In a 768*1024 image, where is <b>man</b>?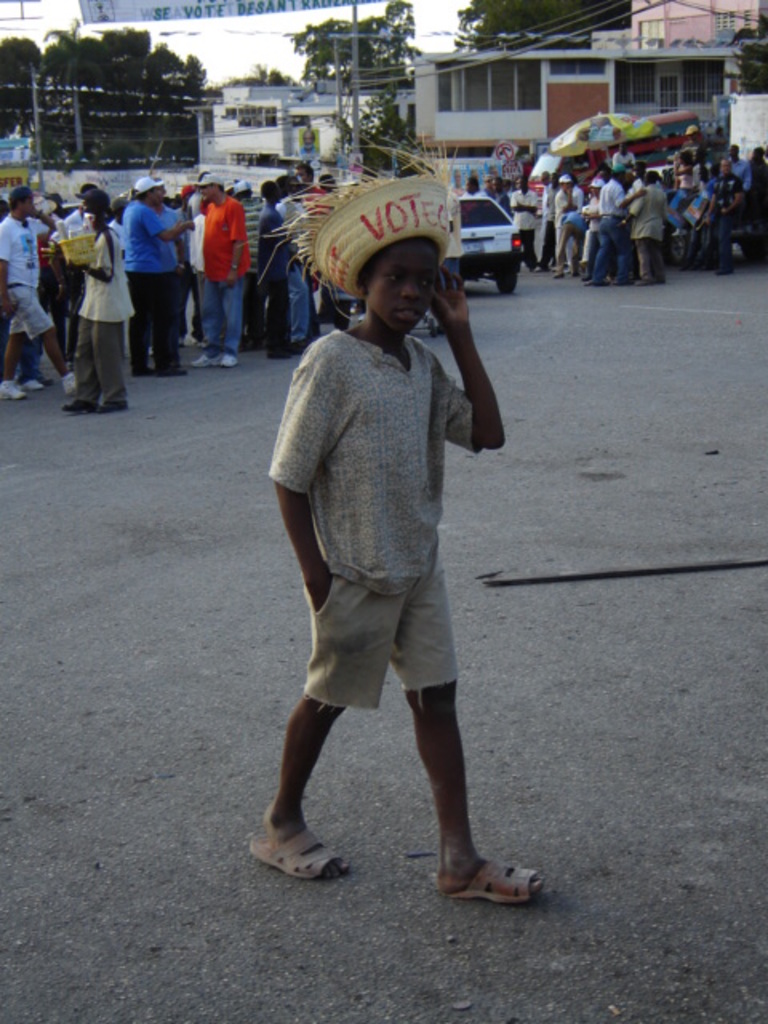
BBox(301, 131, 320, 166).
